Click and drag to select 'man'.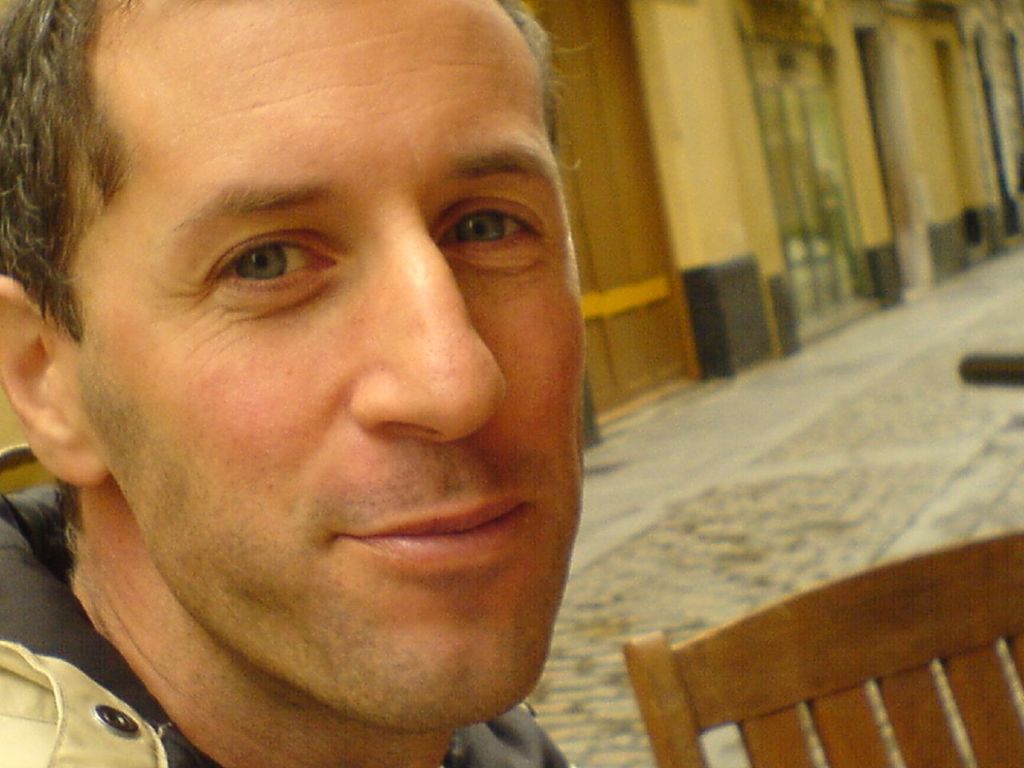
Selection: <bbox>0, 0, 598, 767</bbox>.
